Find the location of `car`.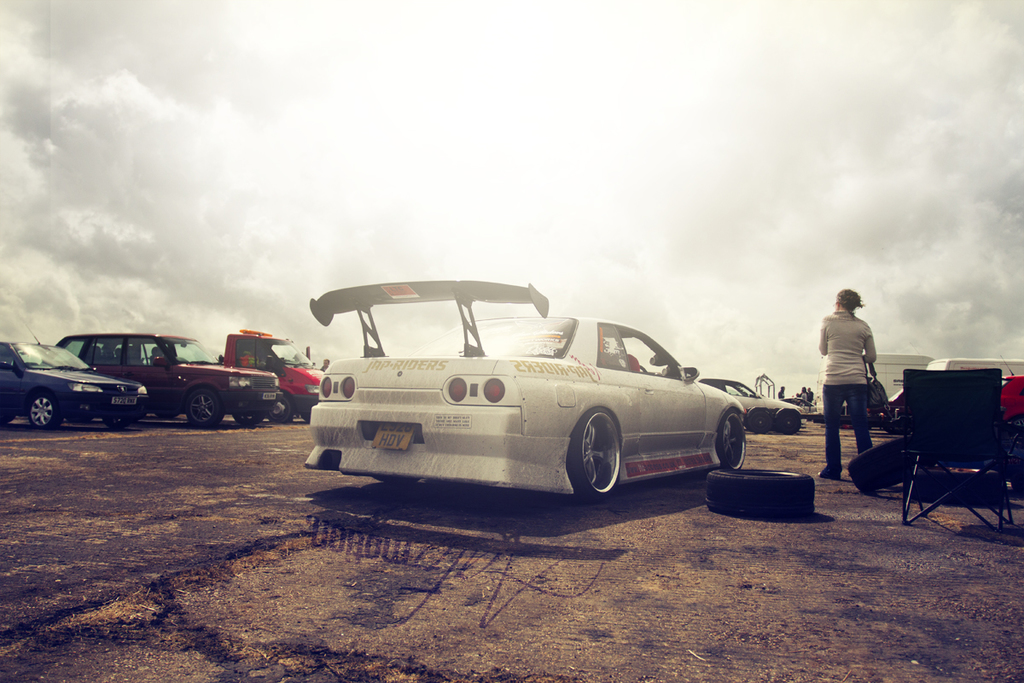
Location: 0,339,139,426.
